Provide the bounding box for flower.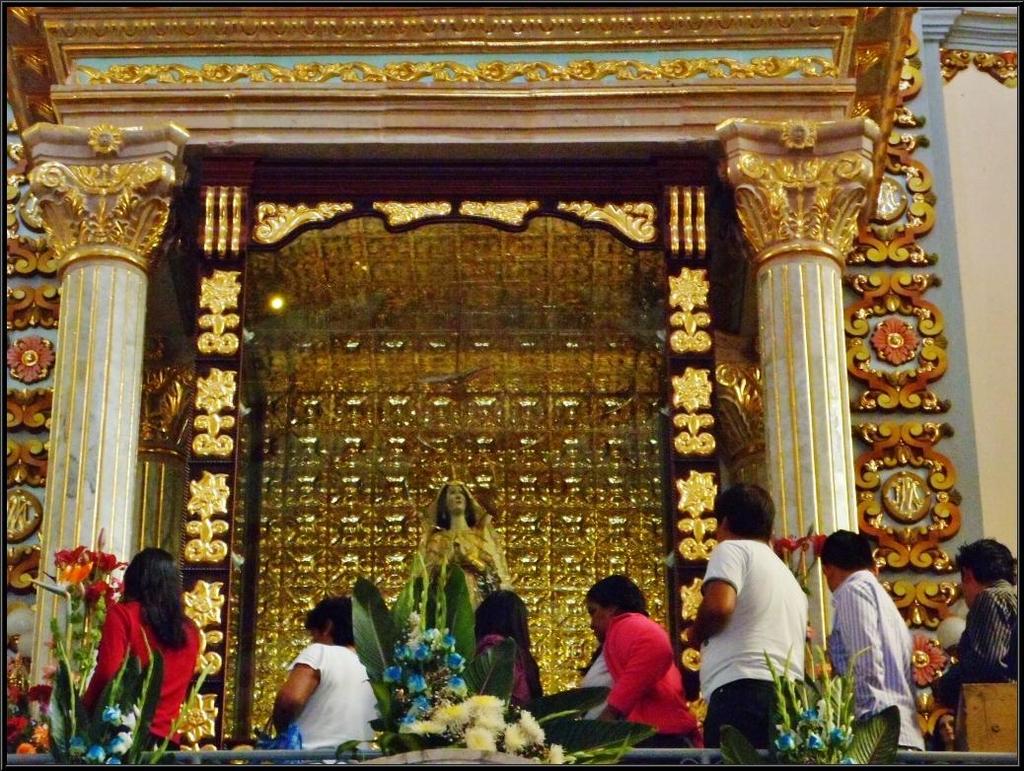
BBox(59, 558, 87, 592).
